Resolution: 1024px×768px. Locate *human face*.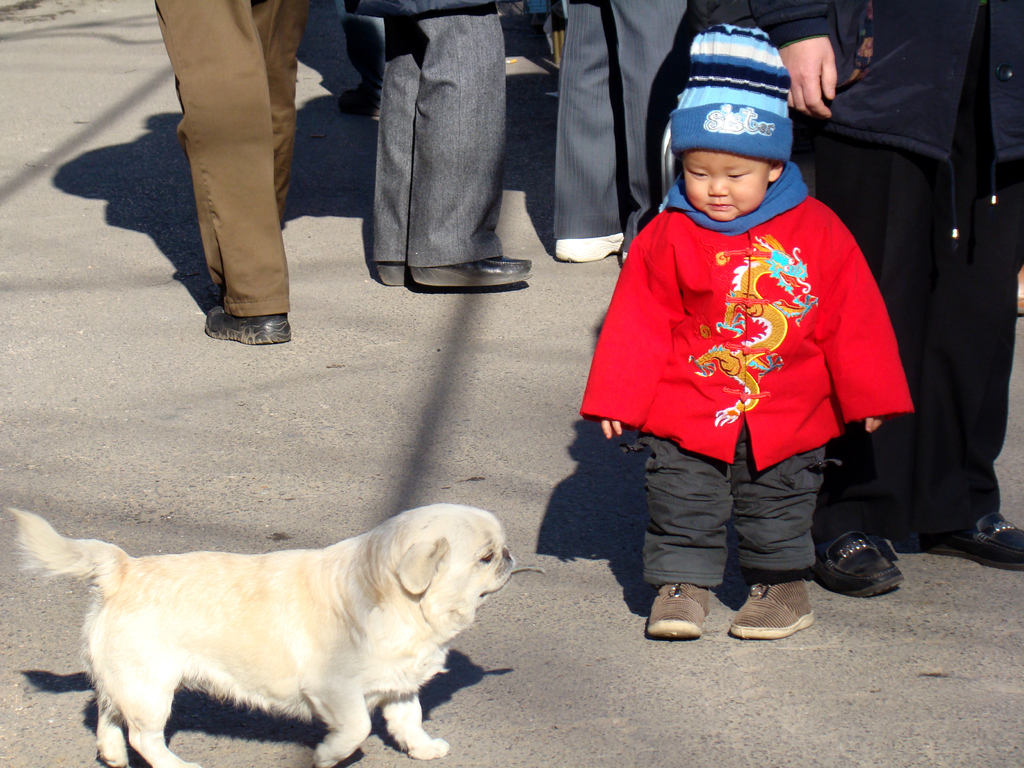
684 146 762 225.
